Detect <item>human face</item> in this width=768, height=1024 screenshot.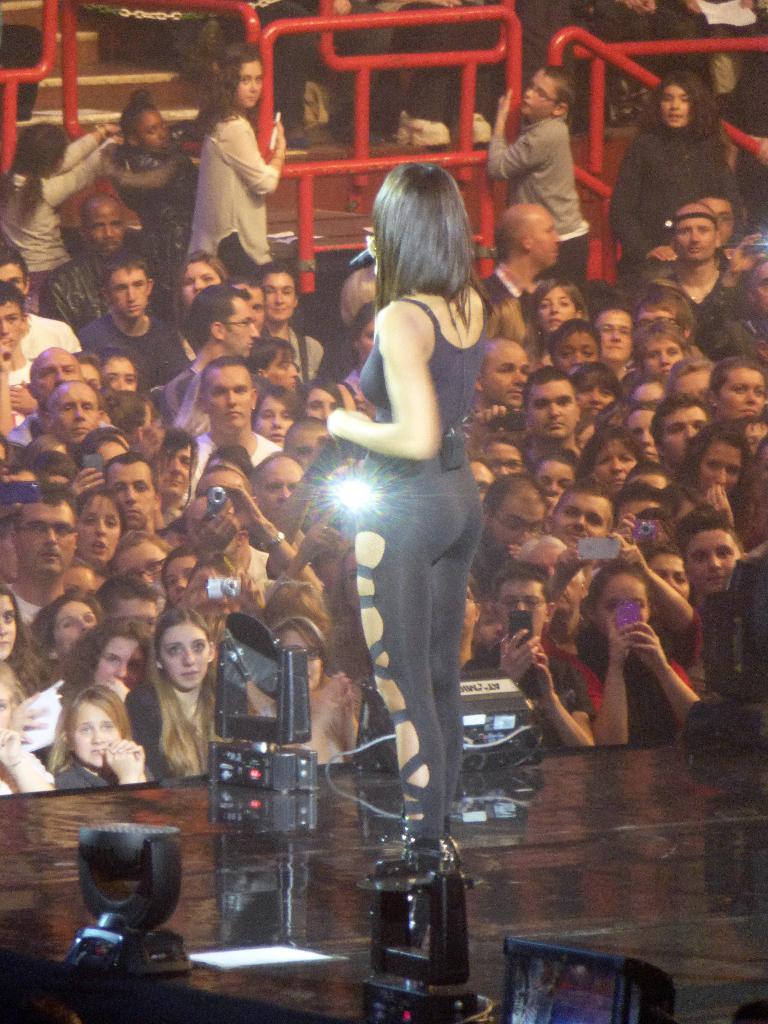
Detection: crop(678, 526, 735, 596).
